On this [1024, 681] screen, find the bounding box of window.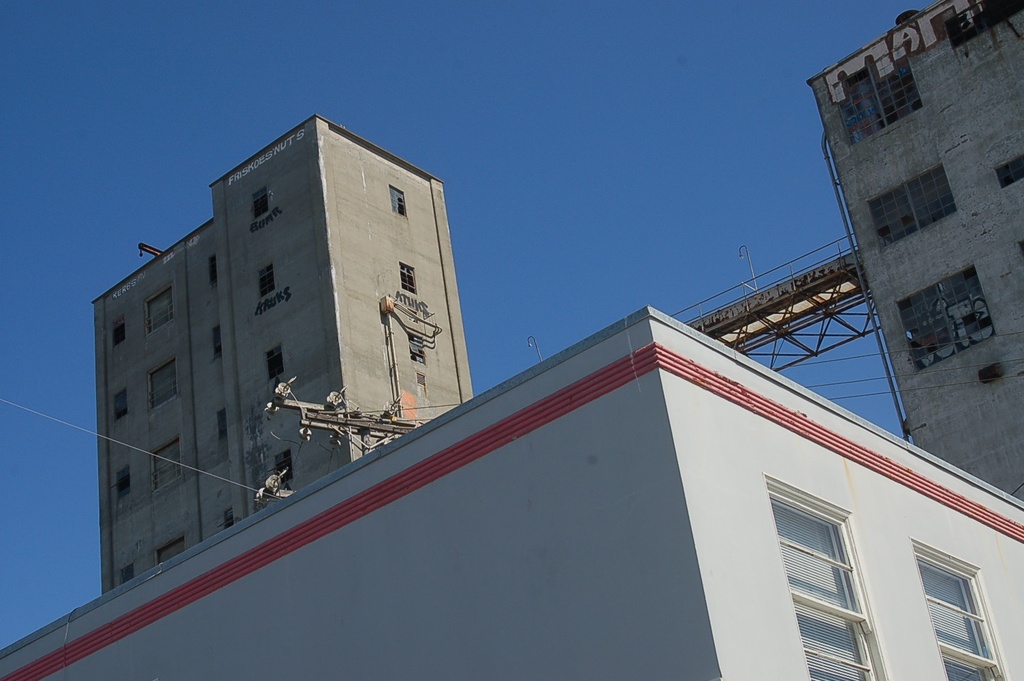
Bounding box: (214,409,225,443).
